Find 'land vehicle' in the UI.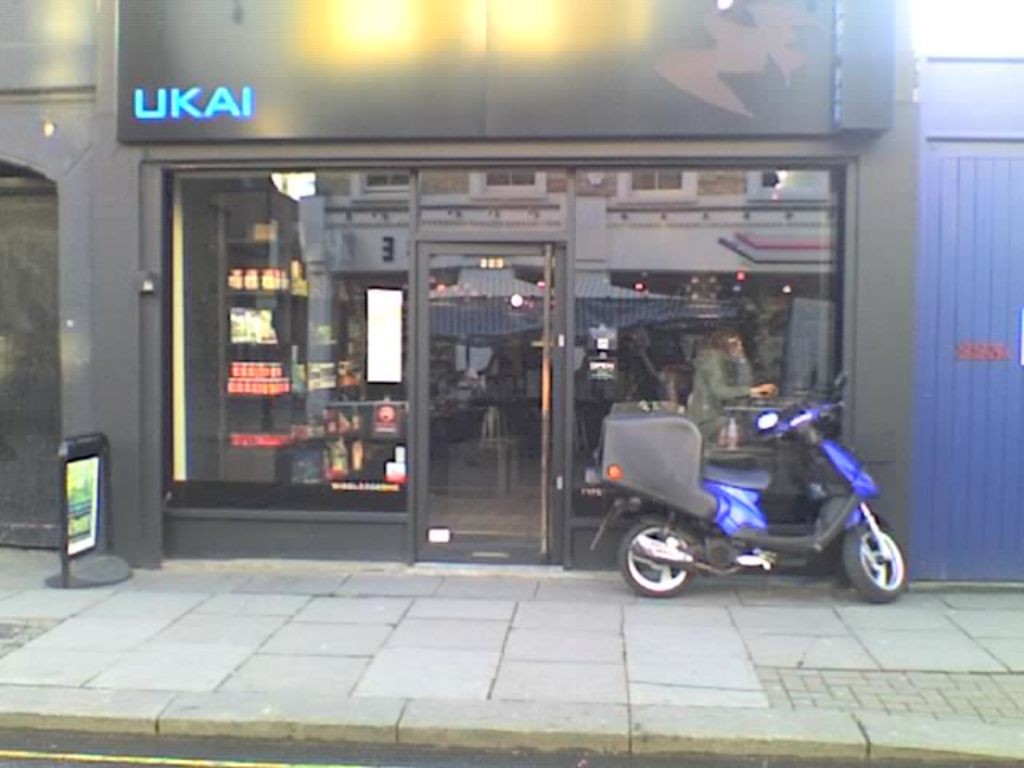
UI element at crop(578, 389, 920, 597).
